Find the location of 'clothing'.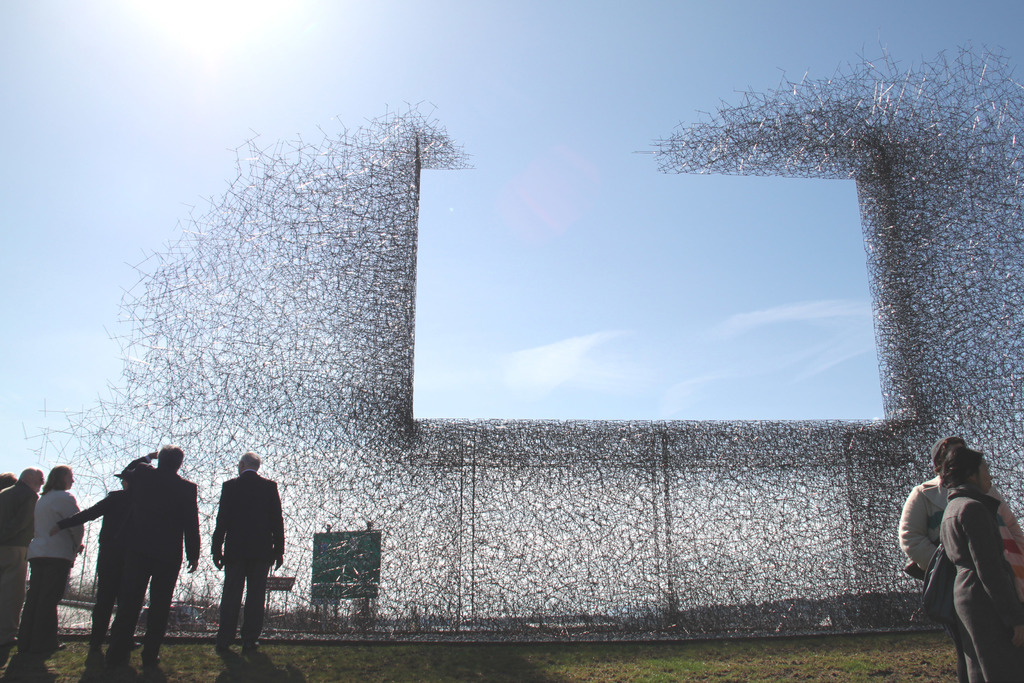
Location: detection(209, 470, 282, 647).
